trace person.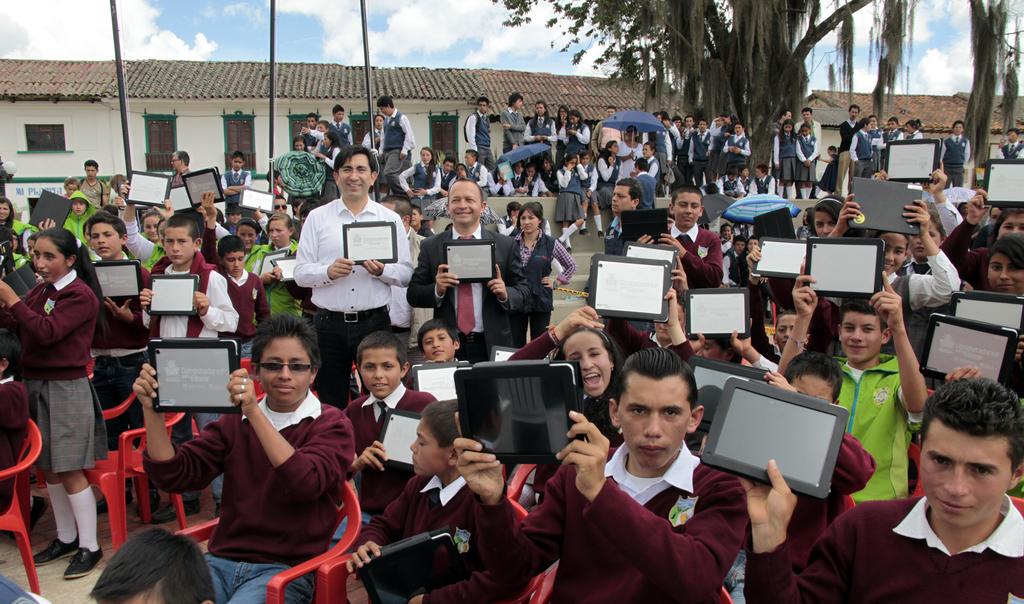
Traced to 822,131,842,186.
